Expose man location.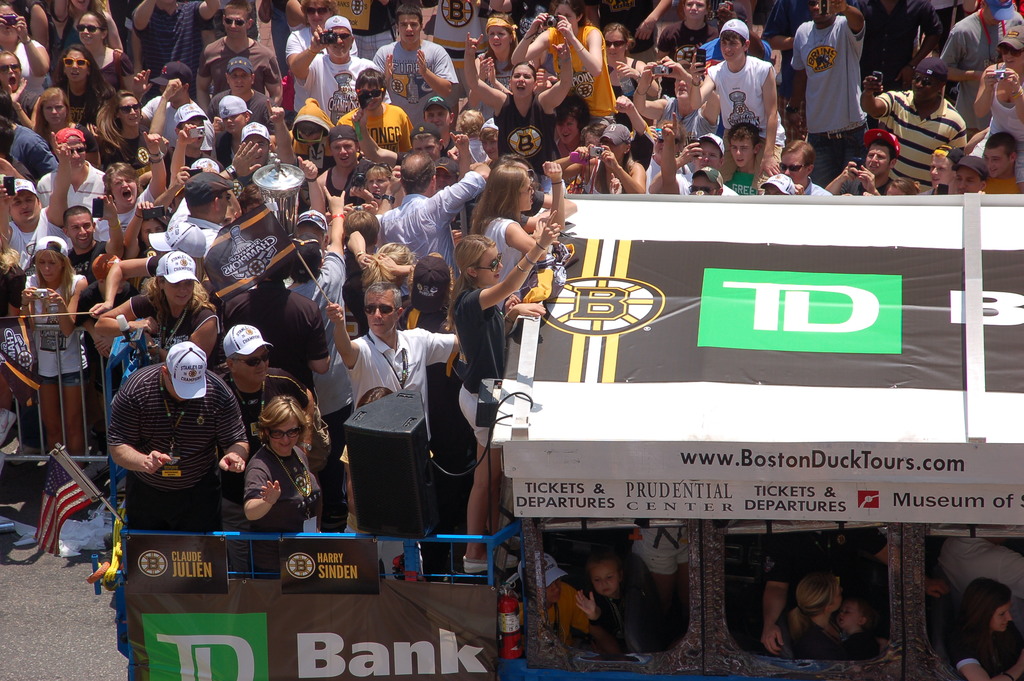
Exposed at box=[333, 68, 416, 168].
